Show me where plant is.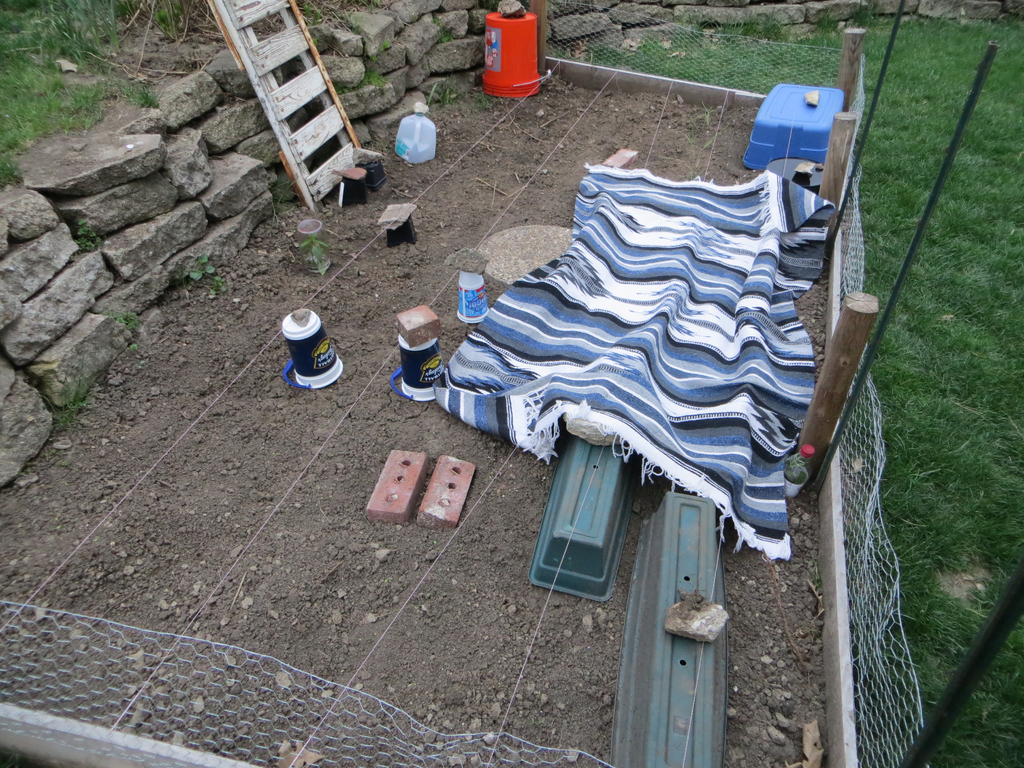
plant is at <box>294,232,333,277</box>.
